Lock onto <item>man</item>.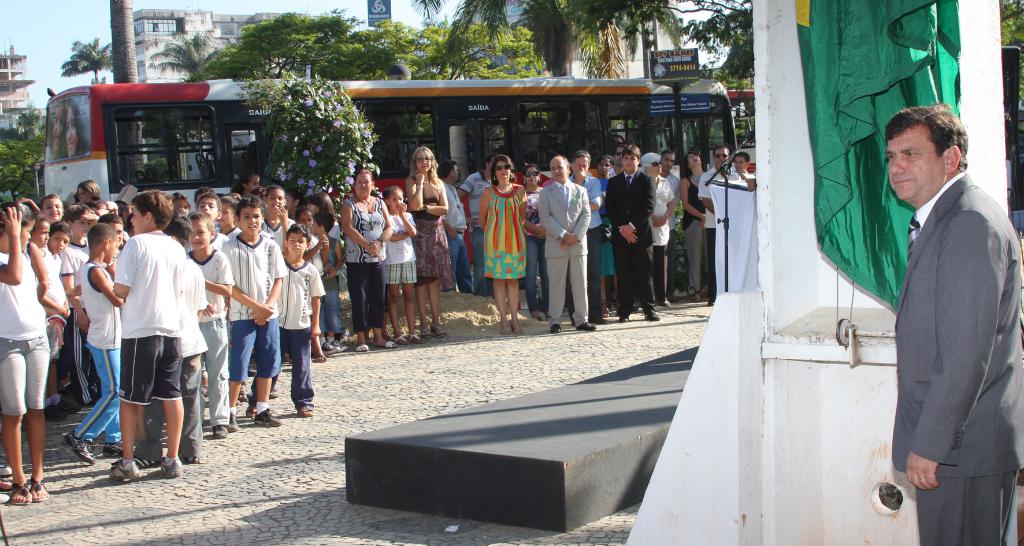
Locked: [x1=662, y1=151, x2=683, y2=300].
